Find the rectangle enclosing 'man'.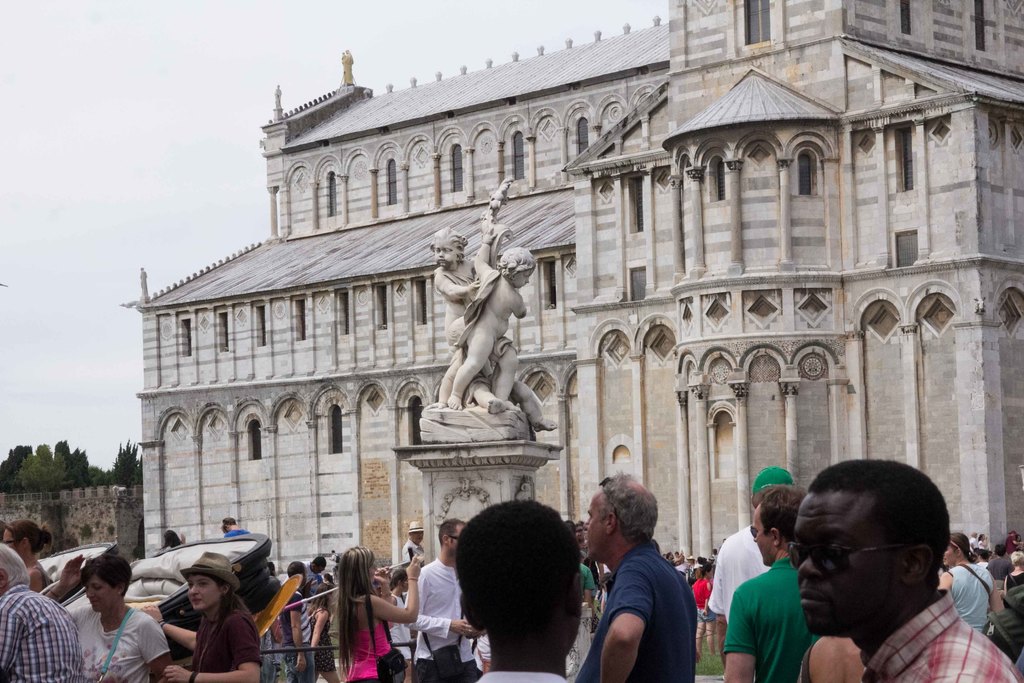
(710, 465, 797, 682).
